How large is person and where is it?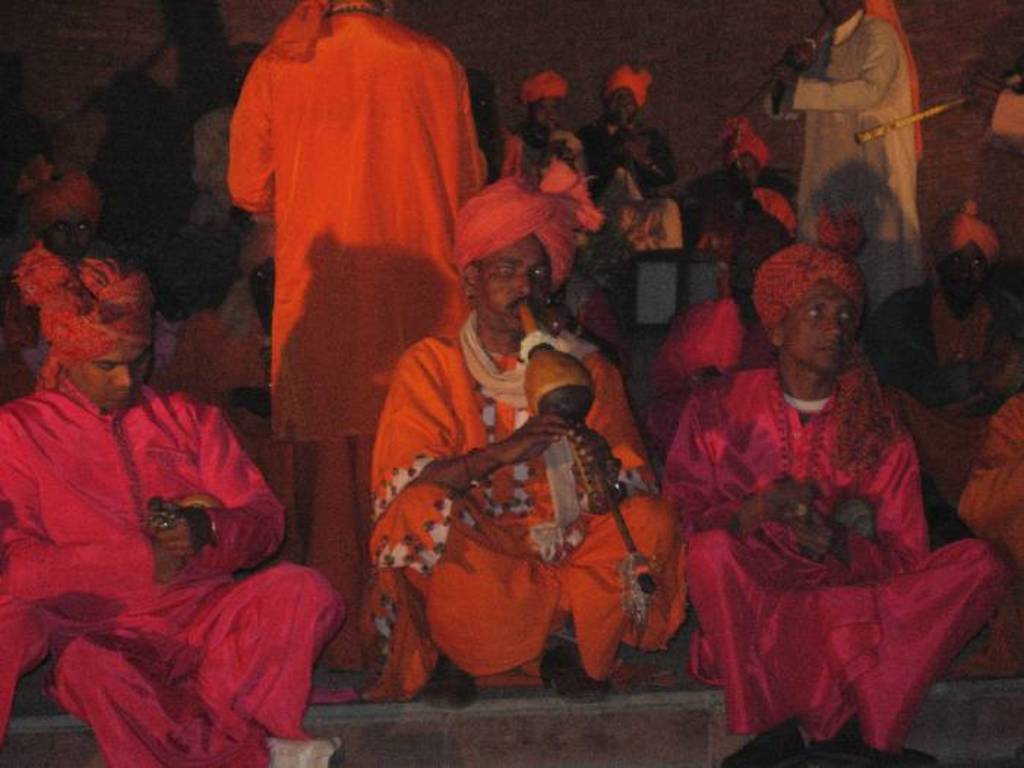
Bounding box: {"left": 486, "top": 66, "right": 590, "bottom": 202}.
